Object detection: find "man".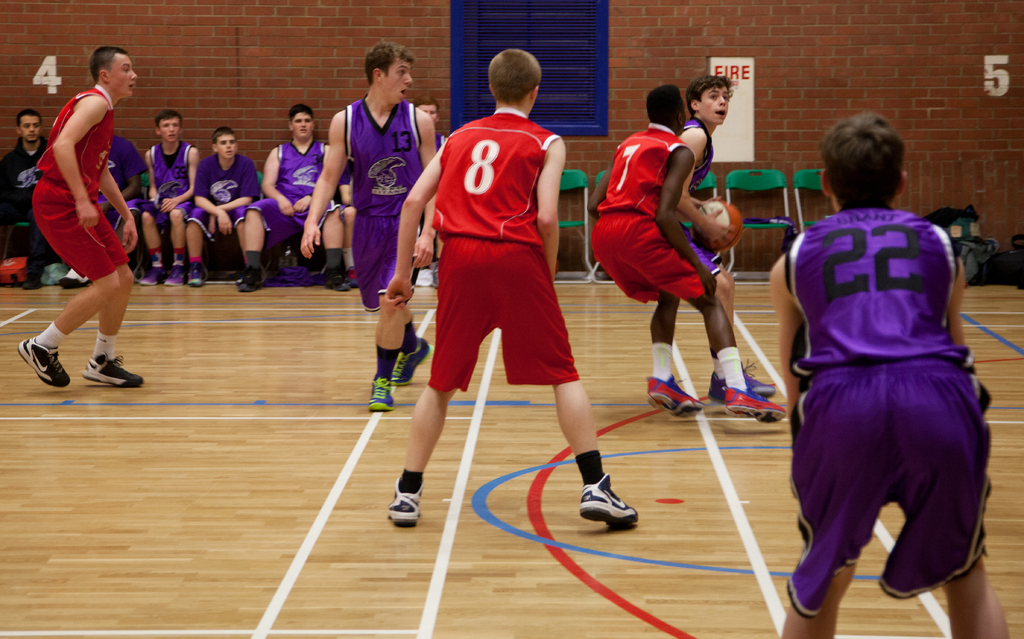
[138, 108, 199, 286].
